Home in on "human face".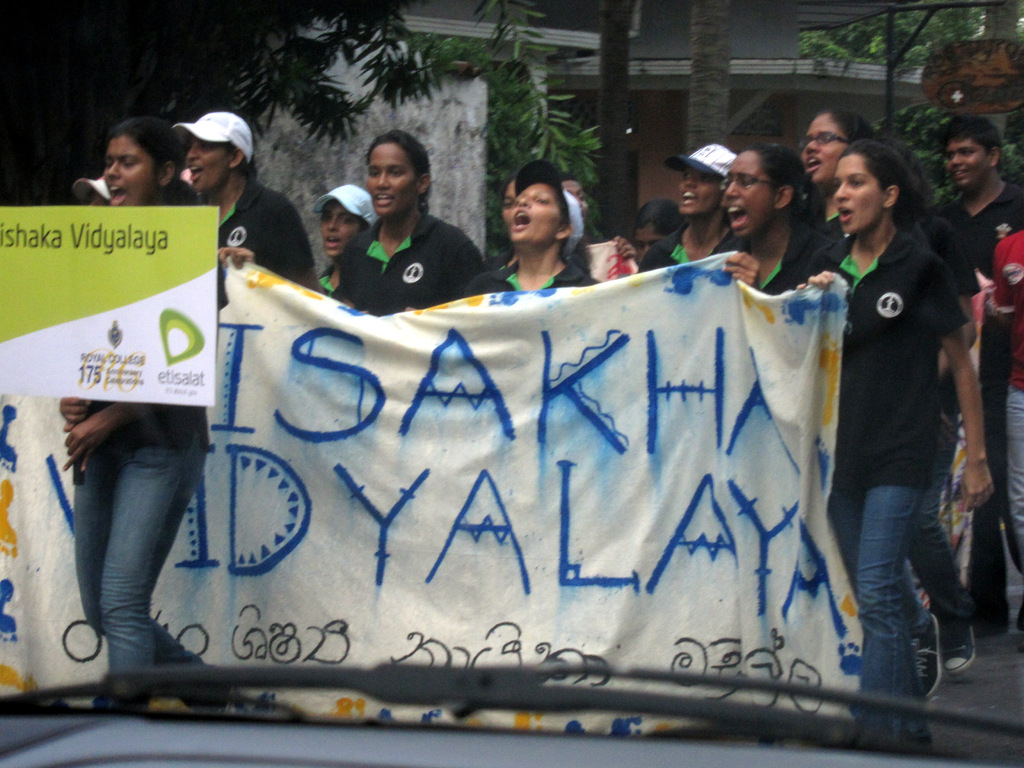
Homed in at <region>88, 192, 107, 205</region>.
